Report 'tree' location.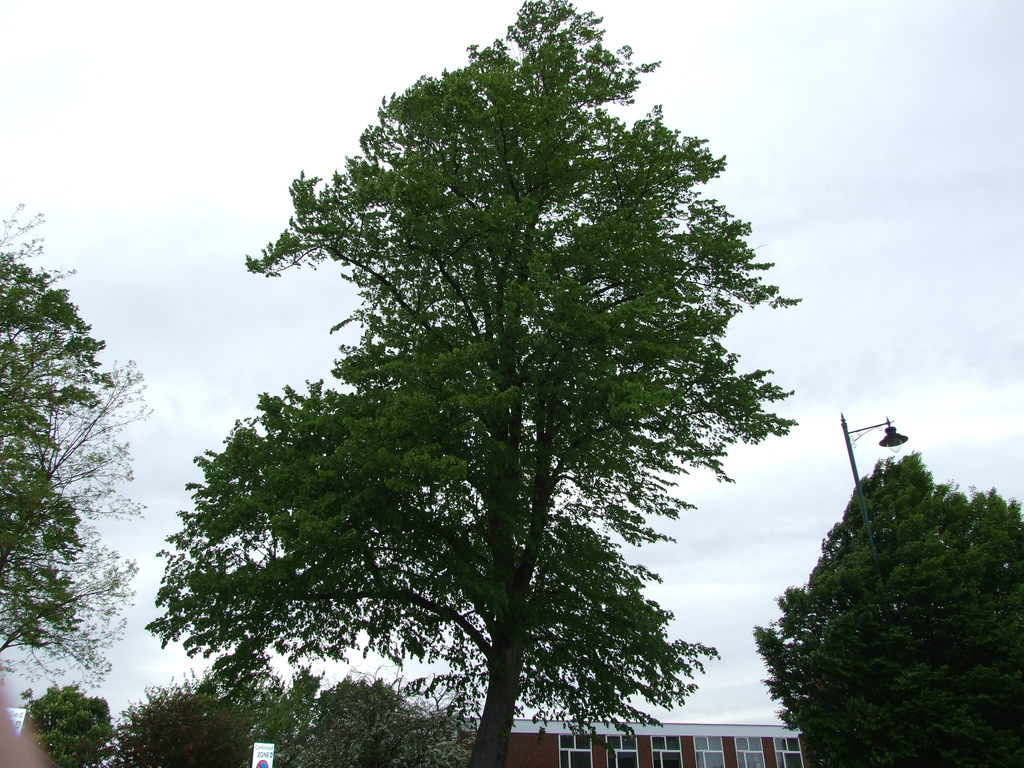
Report: rect(106, 662, 314, 767).
